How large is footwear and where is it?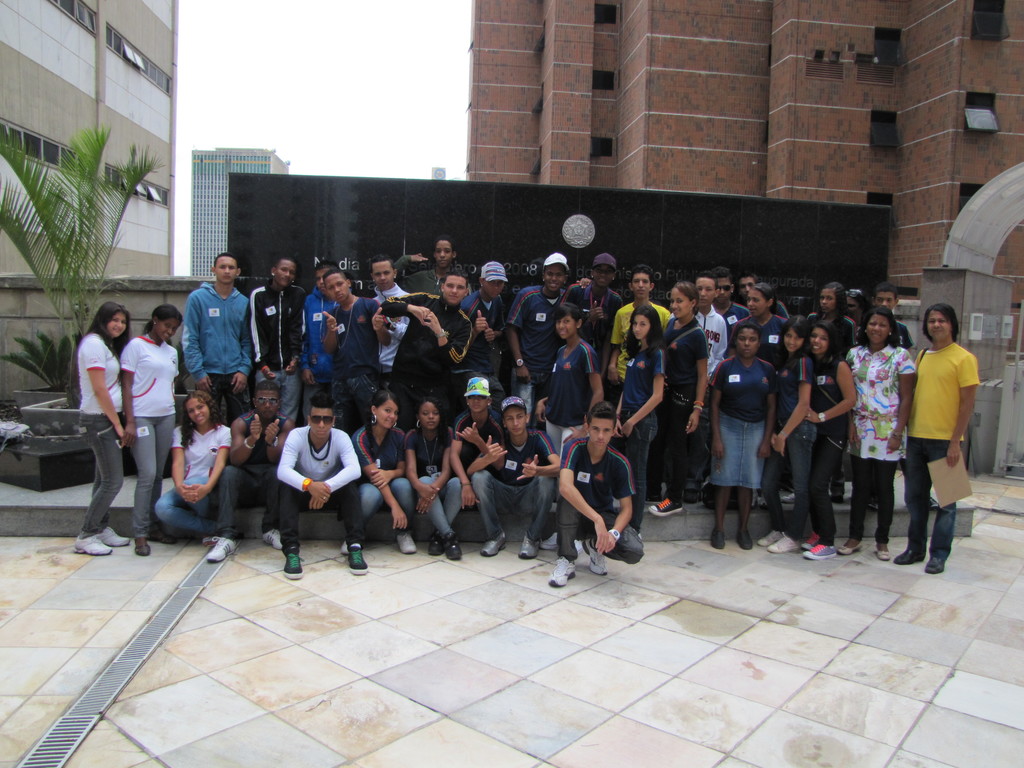
Bounding box: [x1=837, y1=541, x2=865, y2=556].
